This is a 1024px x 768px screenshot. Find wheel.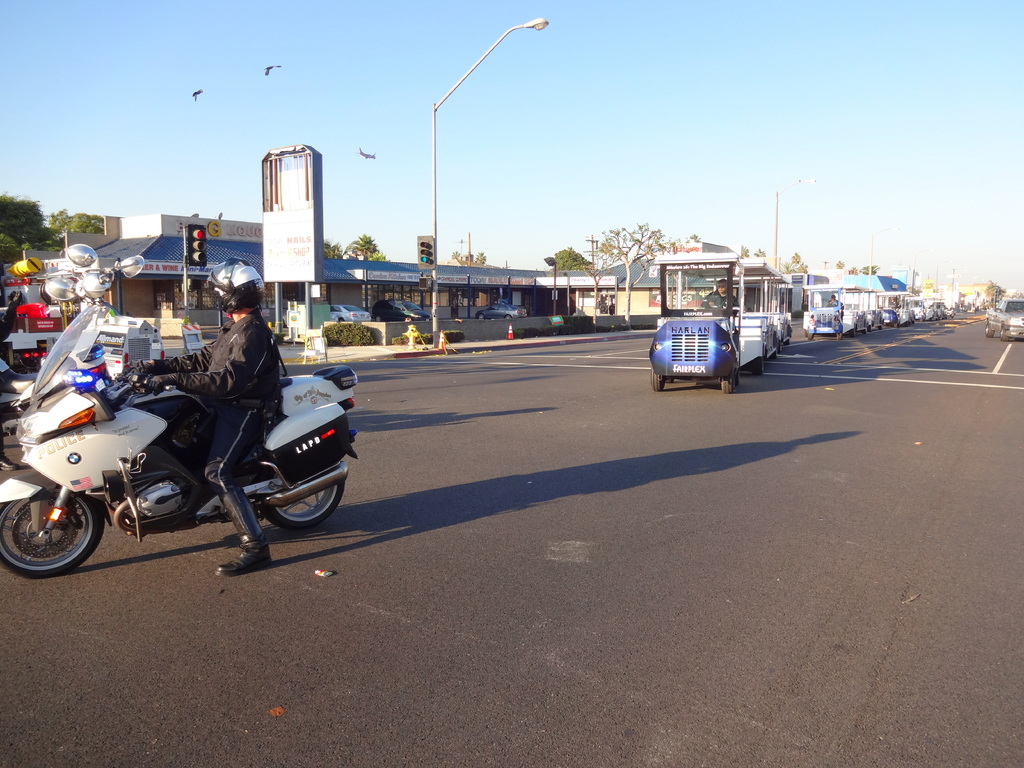
Bounding box: 836, 332, 844, 342.
